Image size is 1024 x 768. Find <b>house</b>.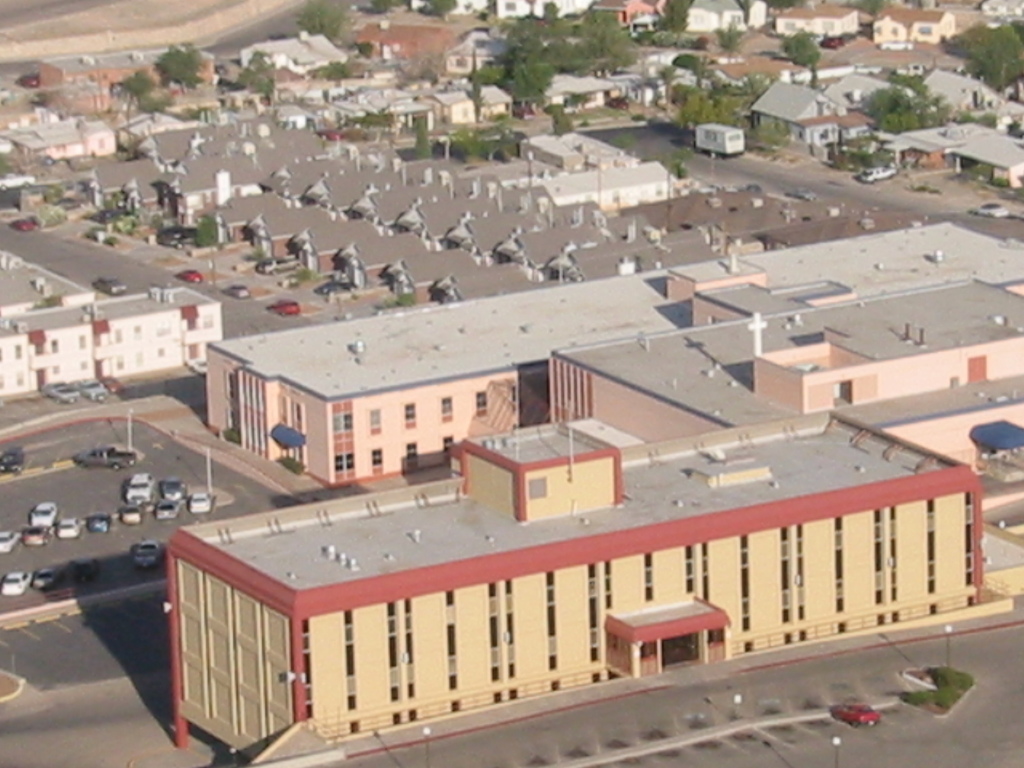
box(0, 246, 96, 315).
